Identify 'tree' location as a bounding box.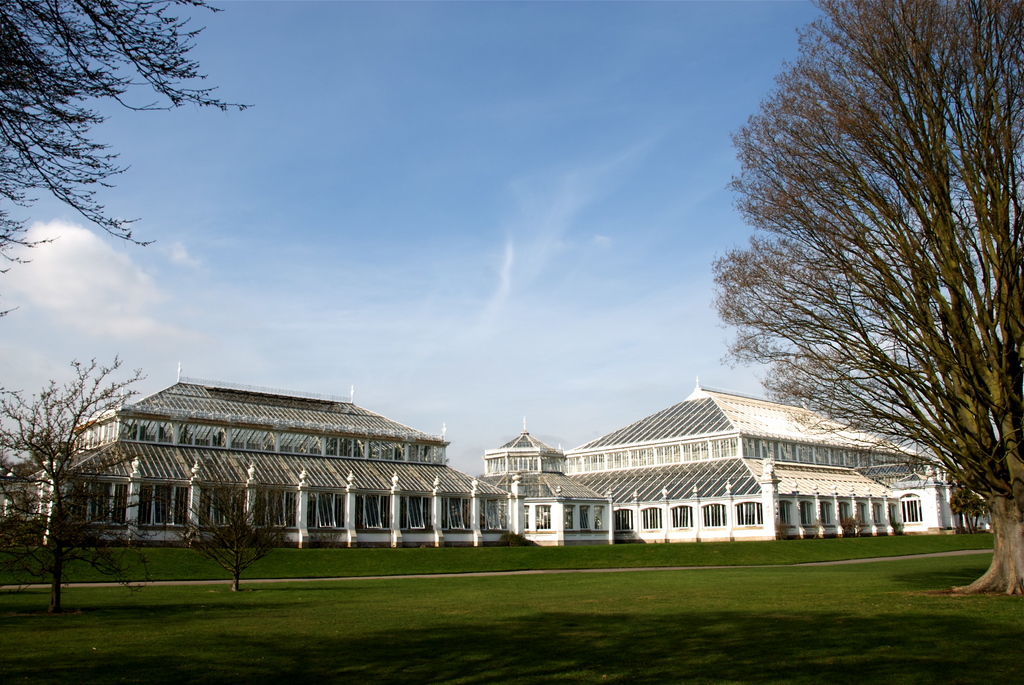
(x1=0, y1=352, x2=169, y2=618).
